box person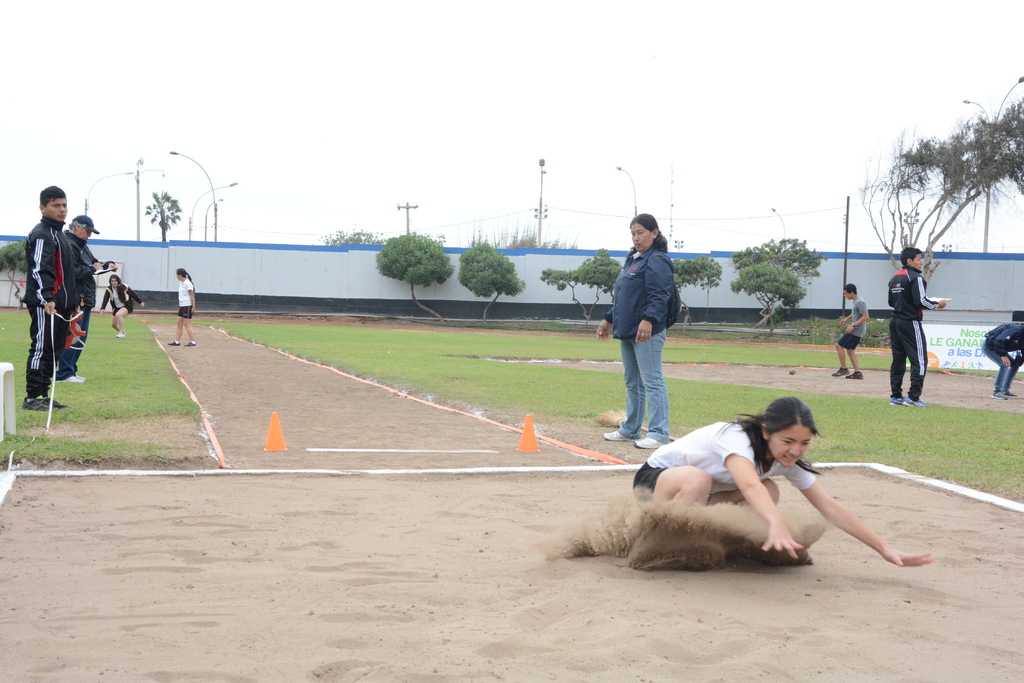
x1=634, y1=394, x2=934, y2=574
